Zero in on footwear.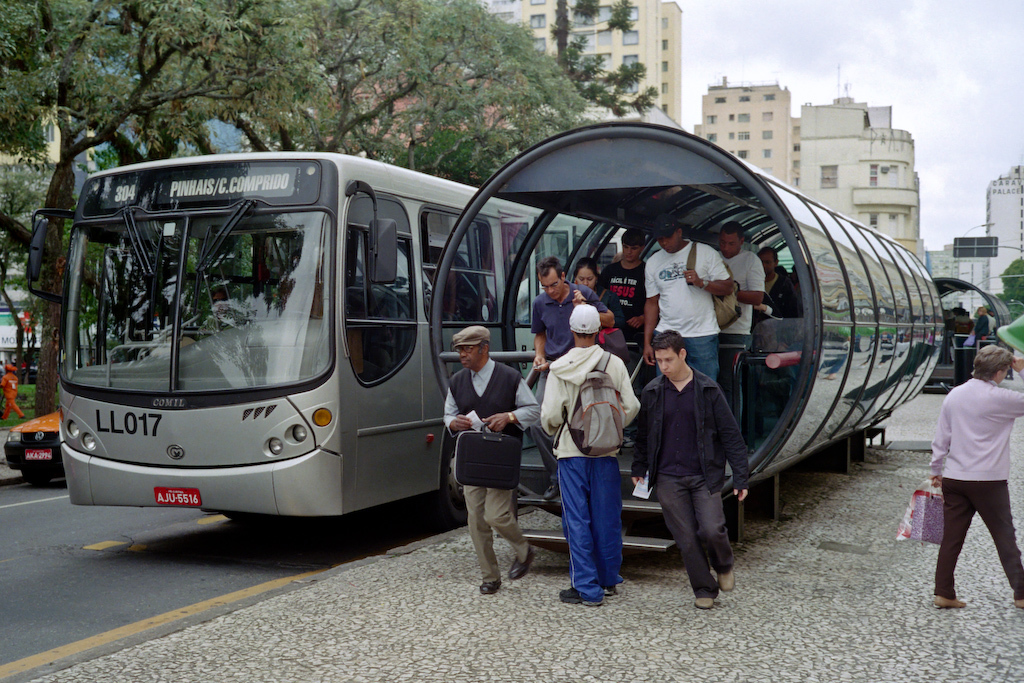
Zeroed in: {"left": 937, "top": 596, "right": 966, "bottom": 608}.
